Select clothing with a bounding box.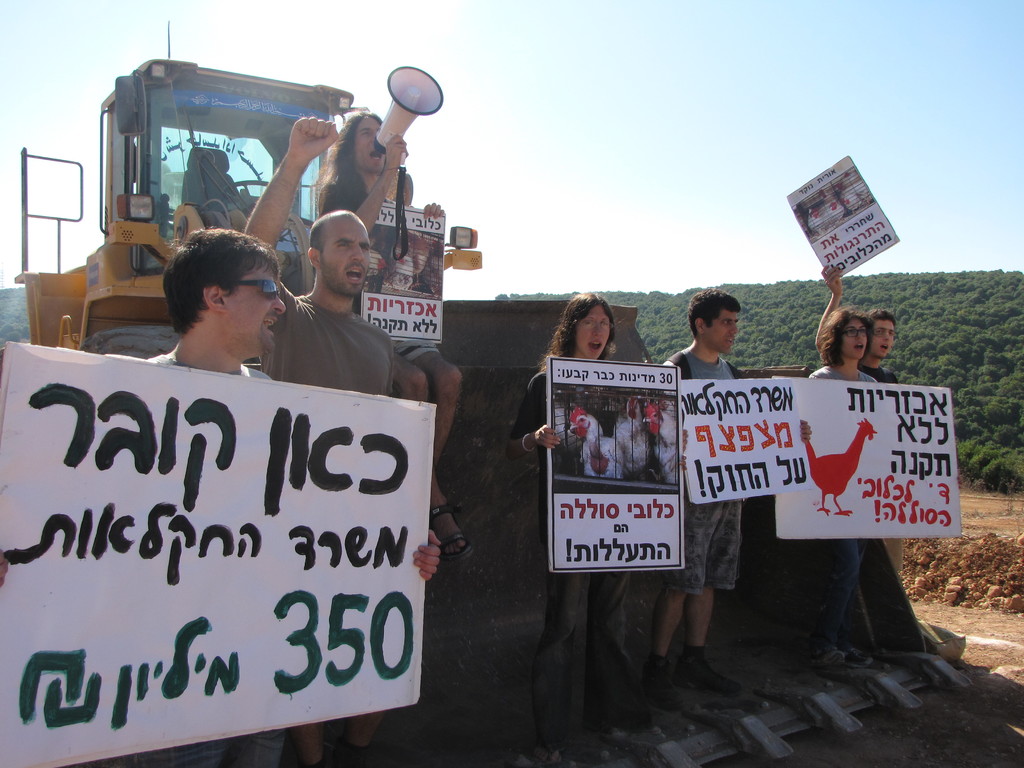
[x1=257, y1=286, x2=396, y2=397].
